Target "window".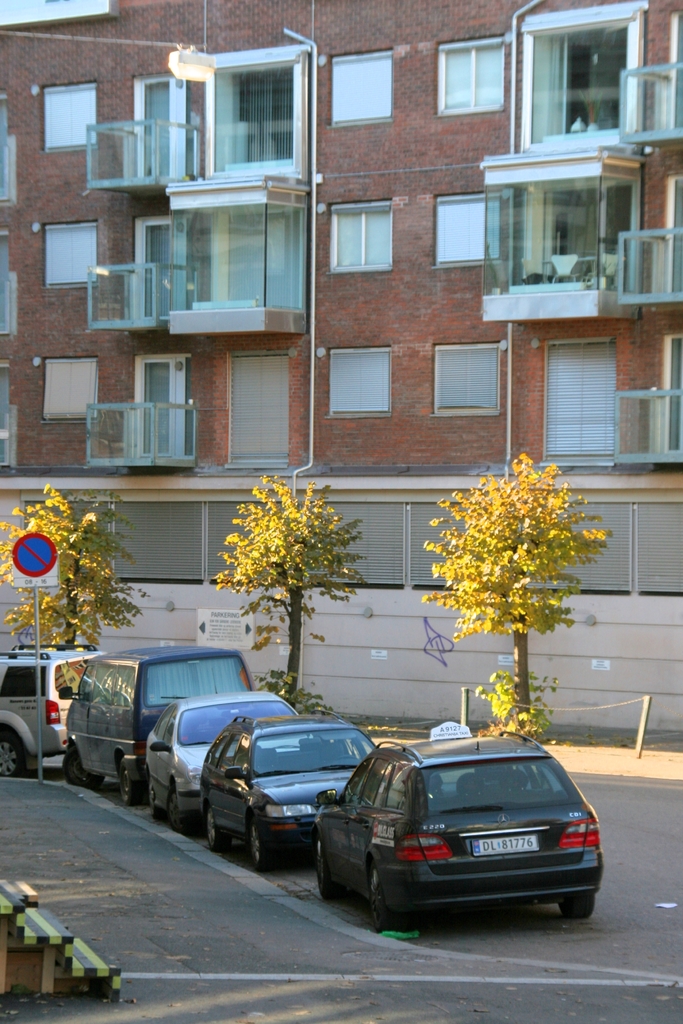
Target region: {"left": 322, "top": 347, "right": 390, "bottom": 413}.
